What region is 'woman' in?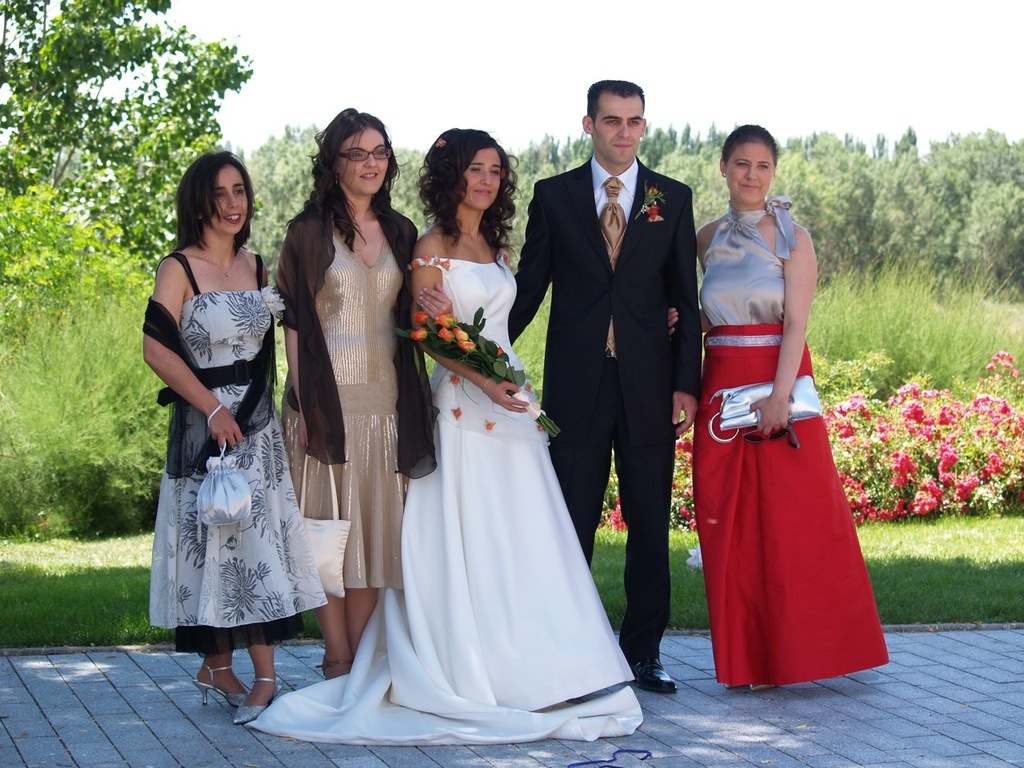
region(270, 106, 449, 685).
